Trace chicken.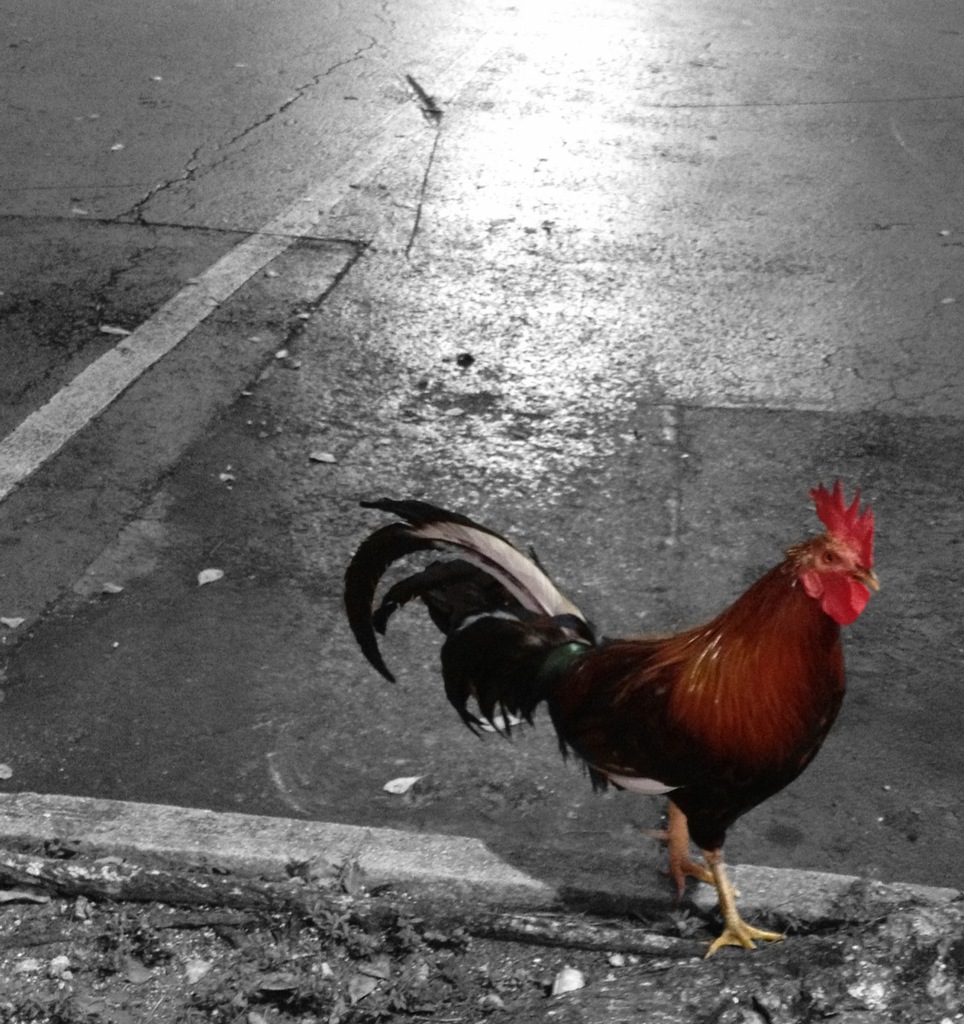
Traced to [409,462,913,963].
